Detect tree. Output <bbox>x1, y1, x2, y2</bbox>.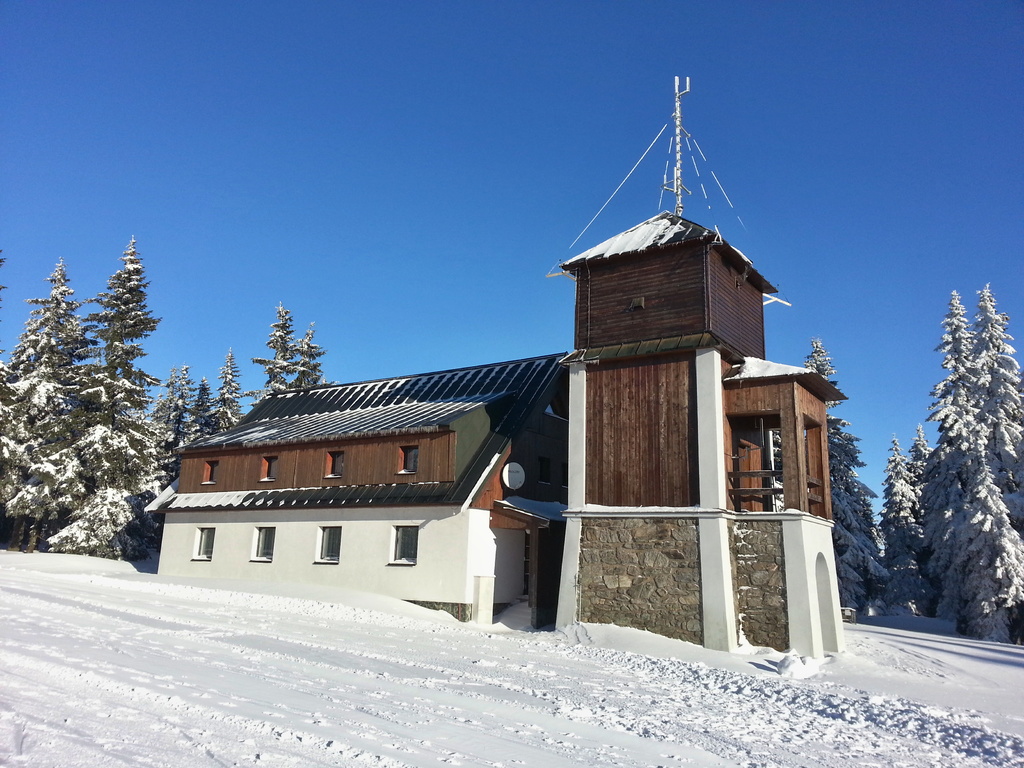
<bbox>304, 326, 326, 399</bbox>.
